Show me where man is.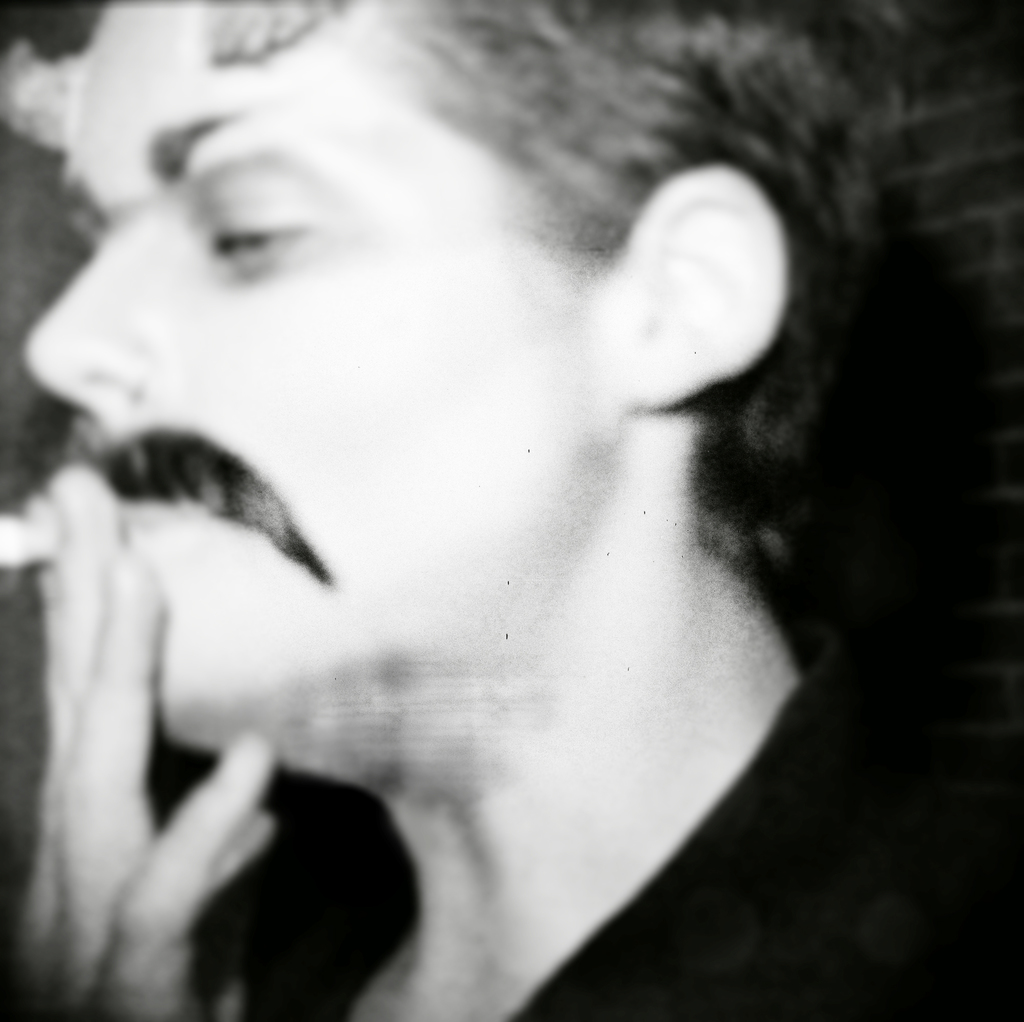
man is at detection(0, 0, 1013, 1021).
